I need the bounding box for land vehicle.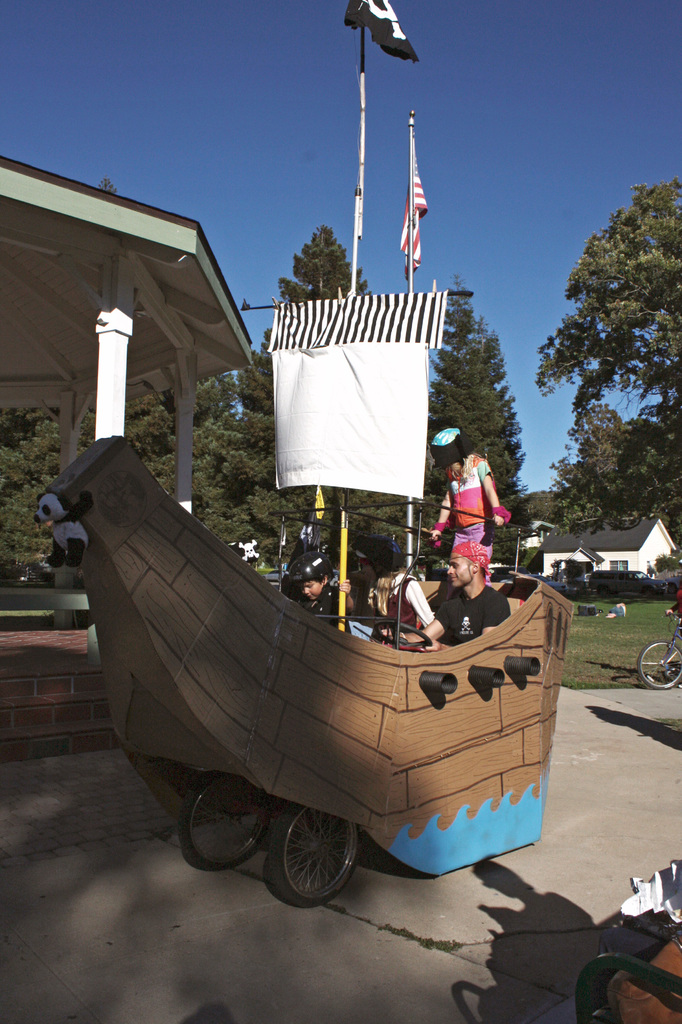
Here it is: detection(36, 0, 576, 908).
